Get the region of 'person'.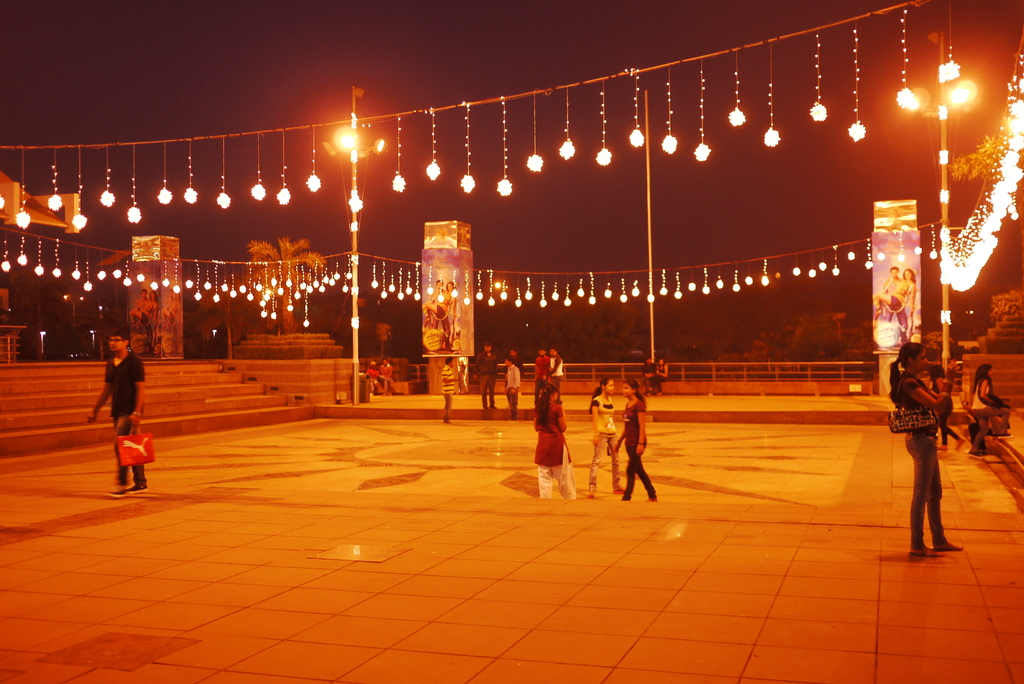
select_region(129, 292, 155, 329).
